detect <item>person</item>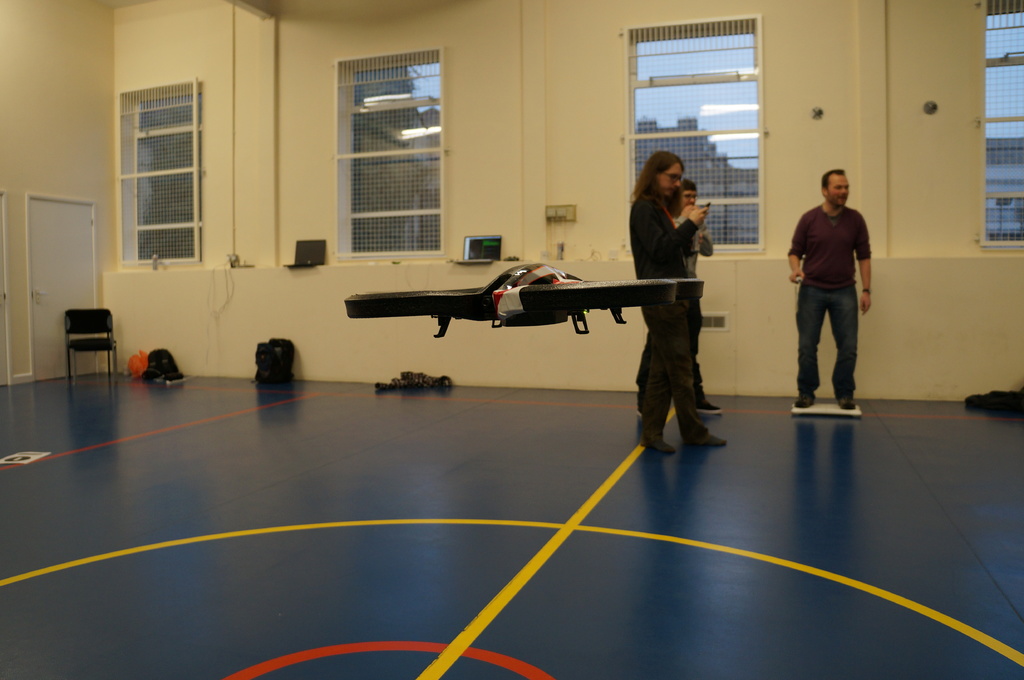
<bbox>669, 180, 728, 416</bbox>
